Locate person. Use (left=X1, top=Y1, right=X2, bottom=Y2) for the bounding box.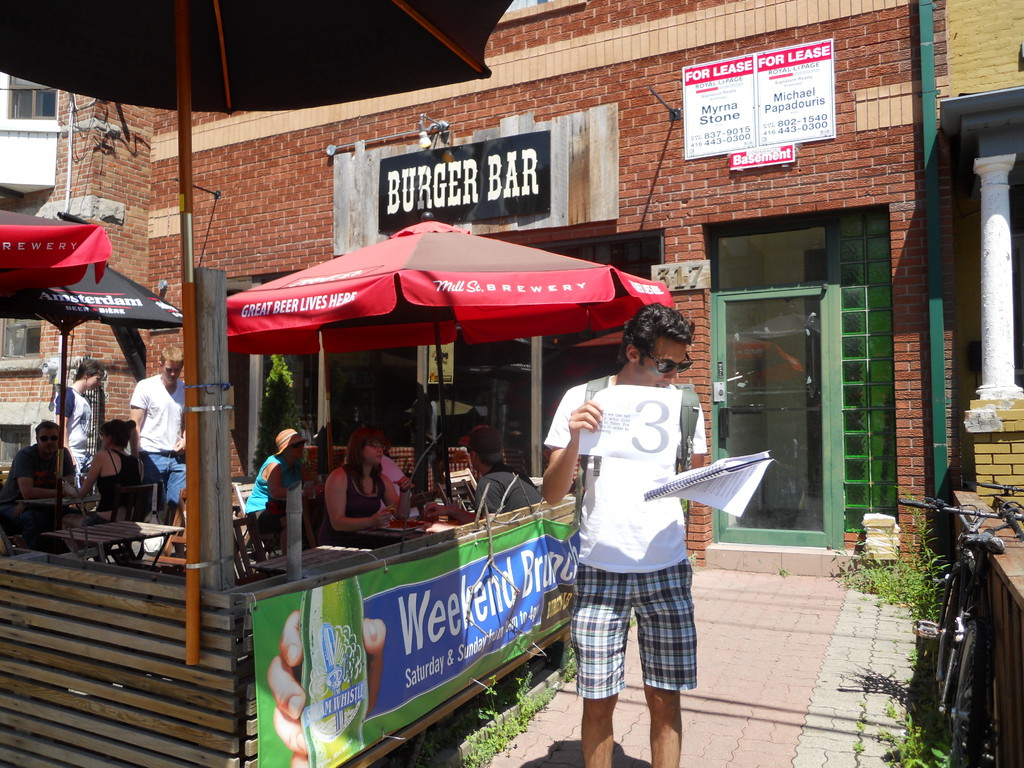
(left=55, top=358, right=102, bottom=487).
